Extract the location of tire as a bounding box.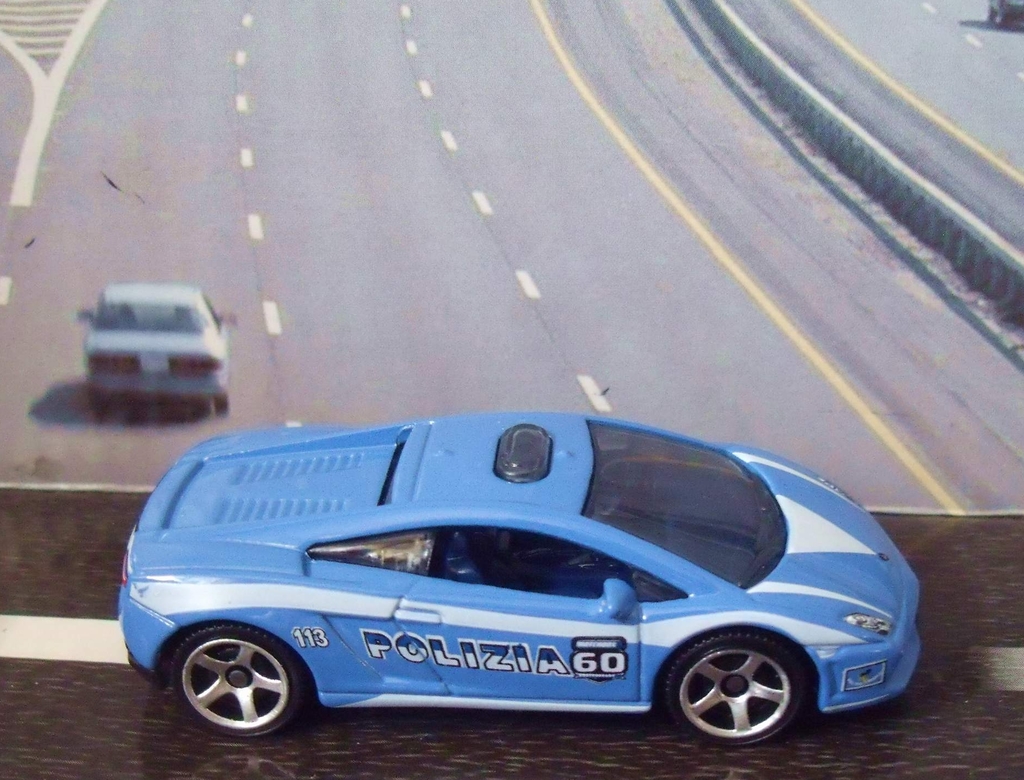
bbox(1001, 12, 1020, 28).
